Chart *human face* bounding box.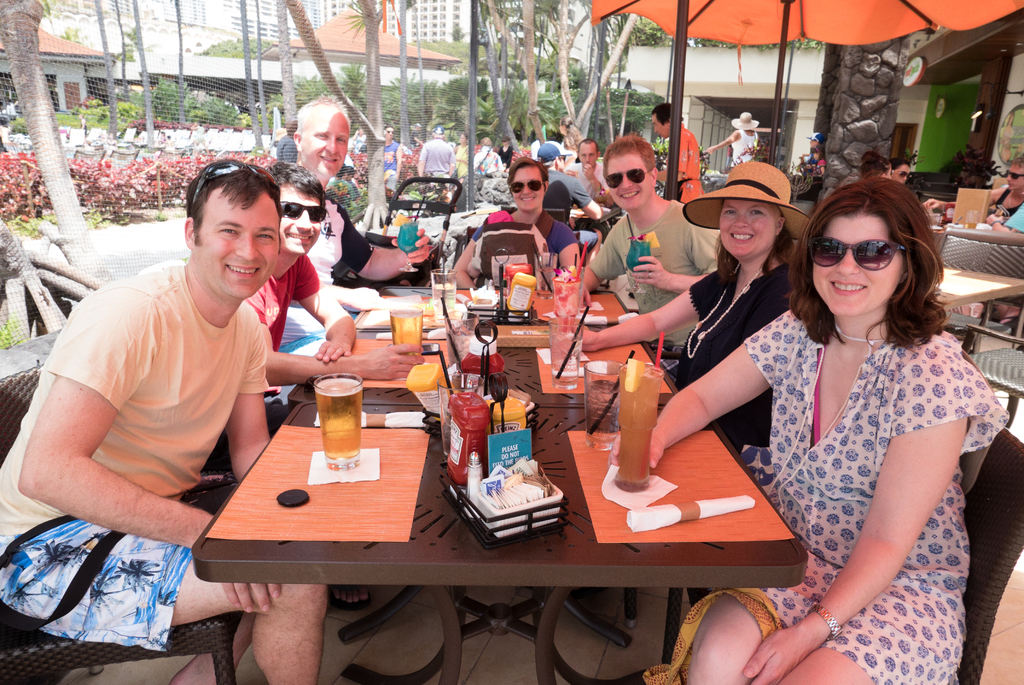
Charted: BBox(809, 211, 904, 312).
